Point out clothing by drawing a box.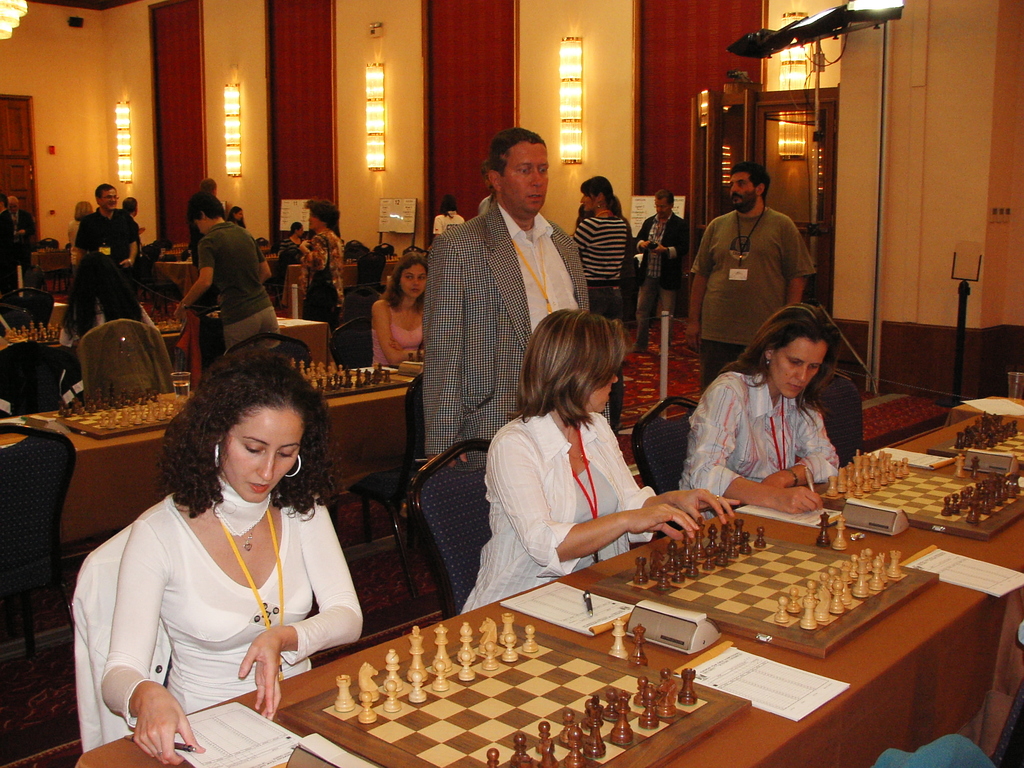
crop(422, 203, 589, 470).
